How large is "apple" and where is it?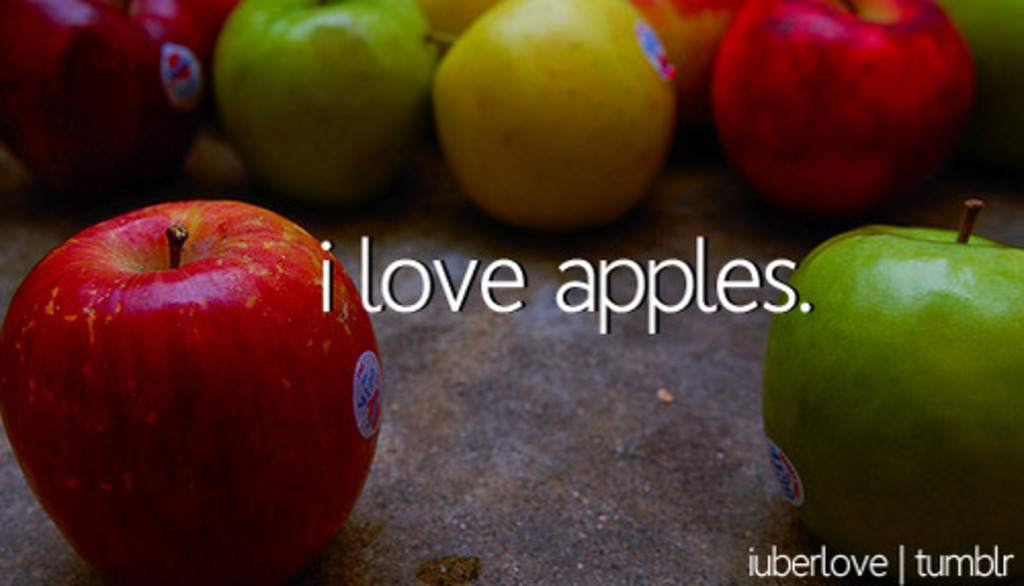
Bounding box: <box>707,0,975,227</box>.
